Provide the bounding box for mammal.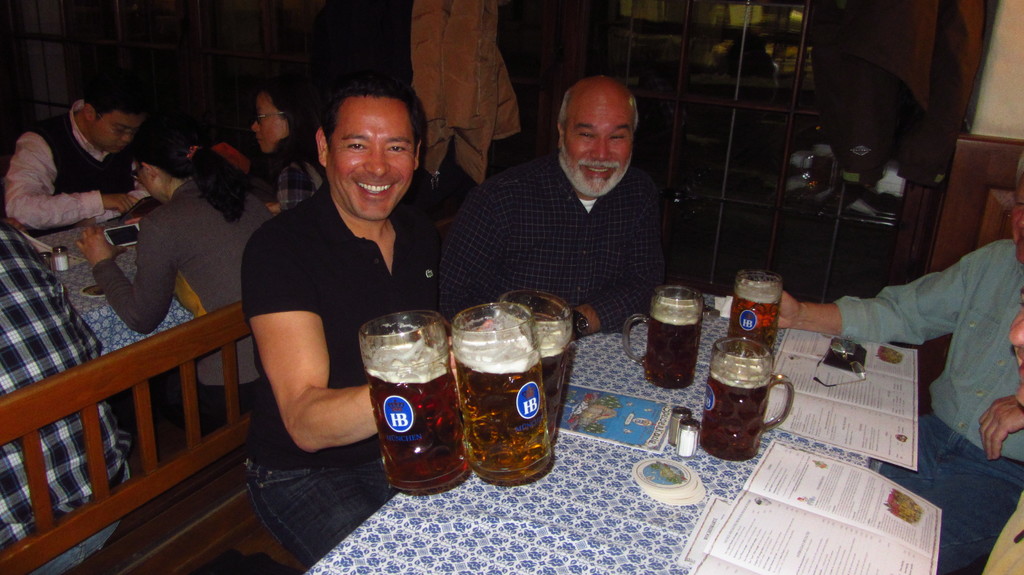
box=[0, 80, 150, 235].
